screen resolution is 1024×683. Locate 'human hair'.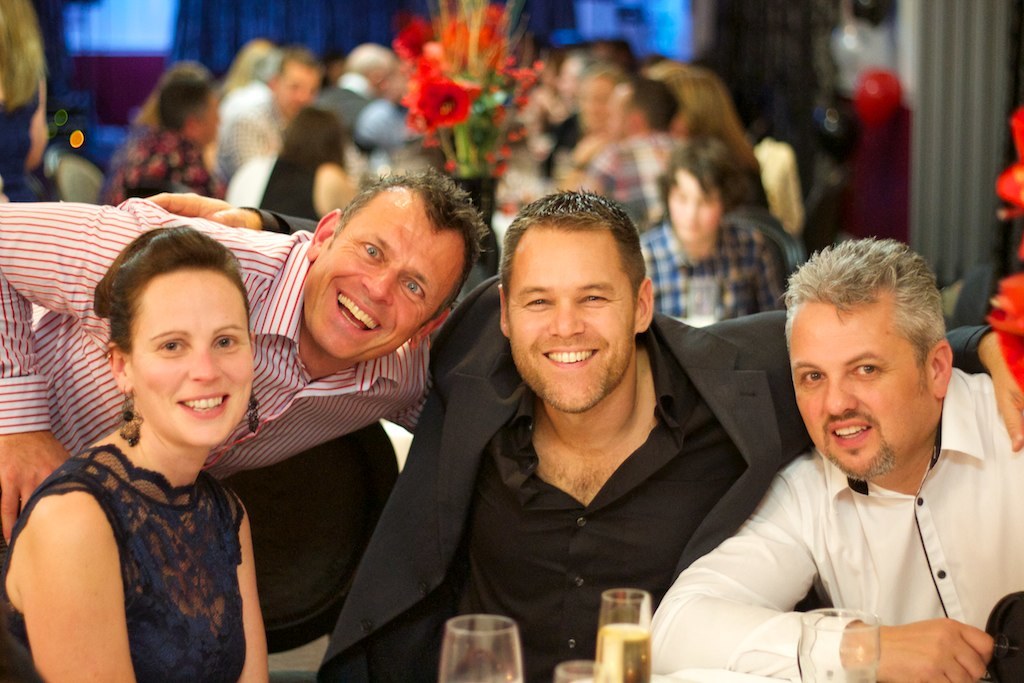
<region>653, 64, 762, 174</region>.
